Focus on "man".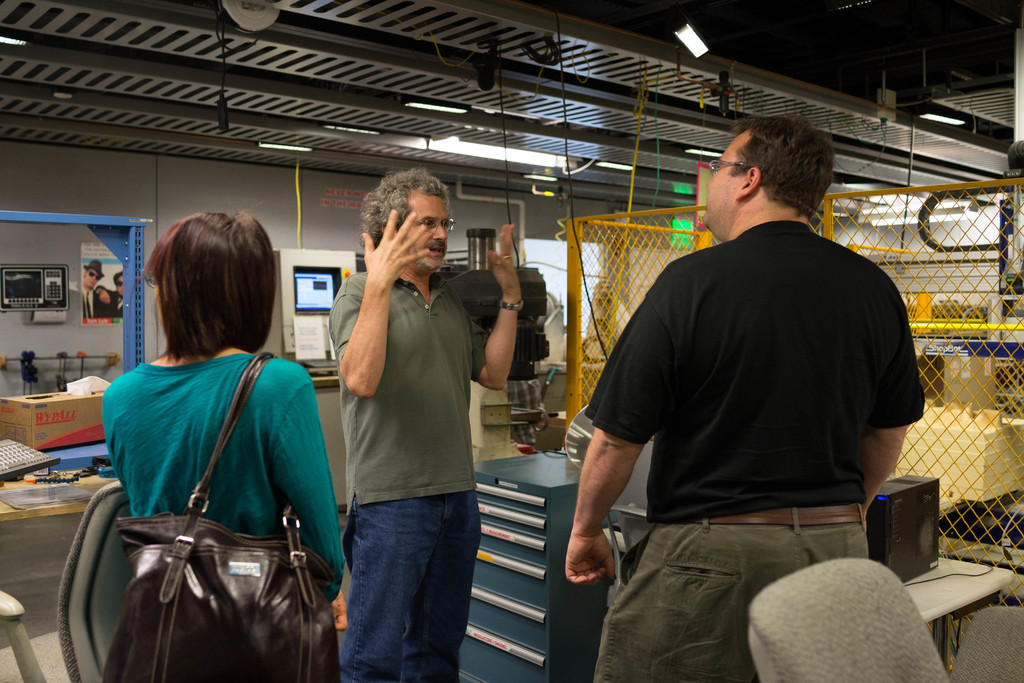
Focused at <bbox>556, 113, 925, 661</bbox>.
